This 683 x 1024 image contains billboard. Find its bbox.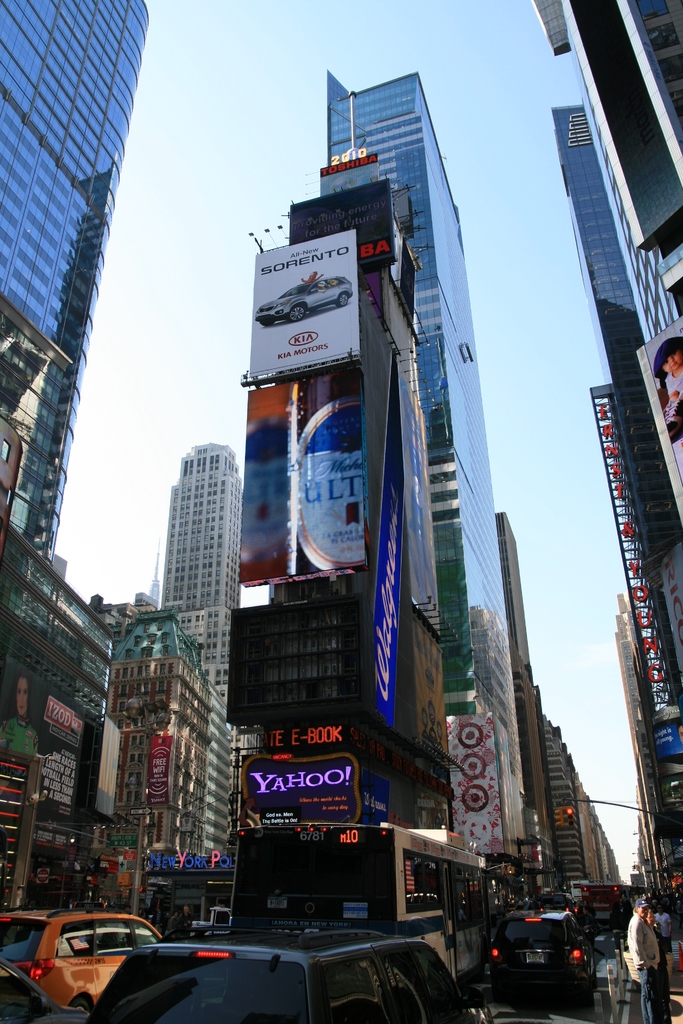
<box>359,346,405,713</box>.
